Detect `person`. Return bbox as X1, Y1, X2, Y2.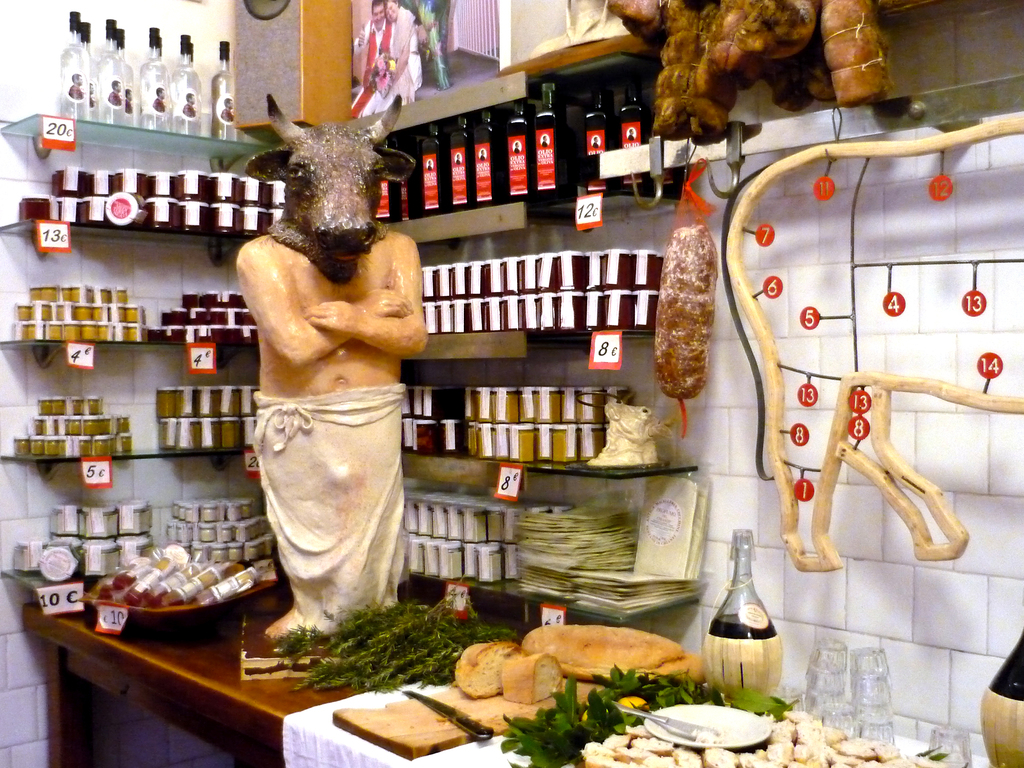
541, 134, 548, 147.
